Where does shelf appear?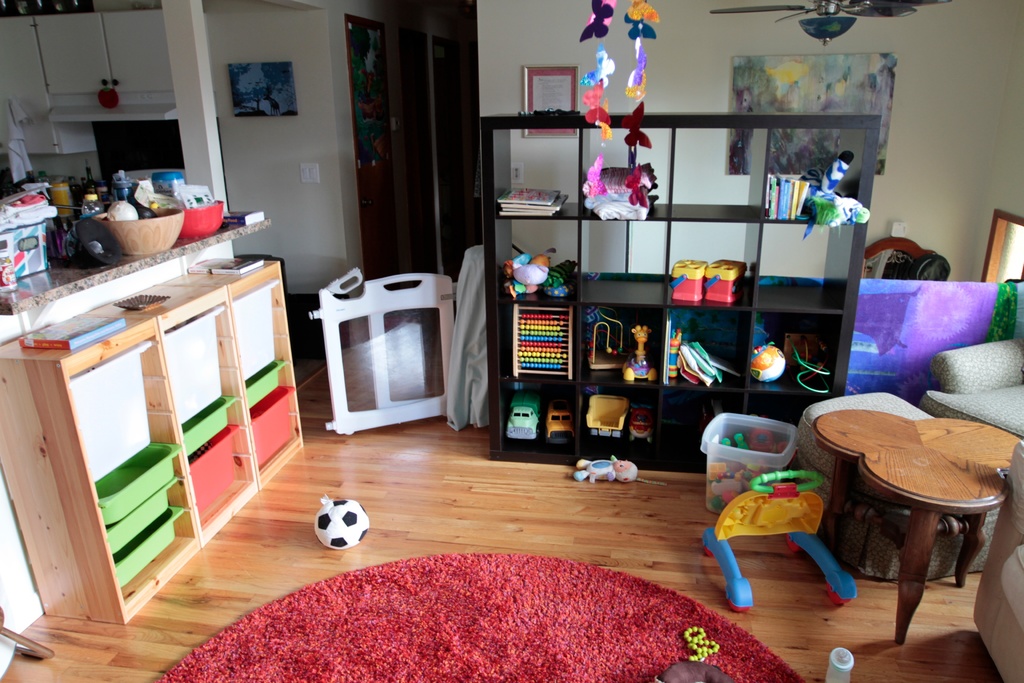
Appears at <box>471,103,893,465</box>.
